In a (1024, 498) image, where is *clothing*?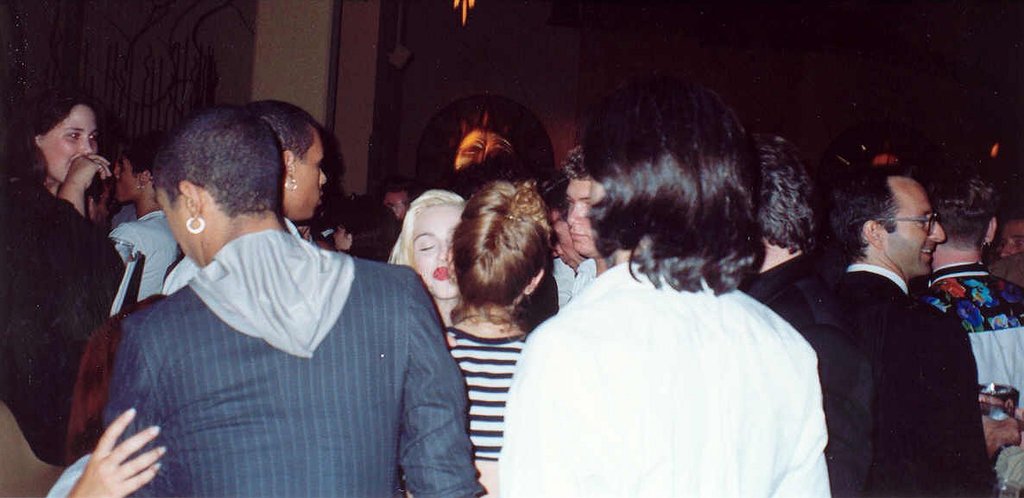
(491,207,844,488).
